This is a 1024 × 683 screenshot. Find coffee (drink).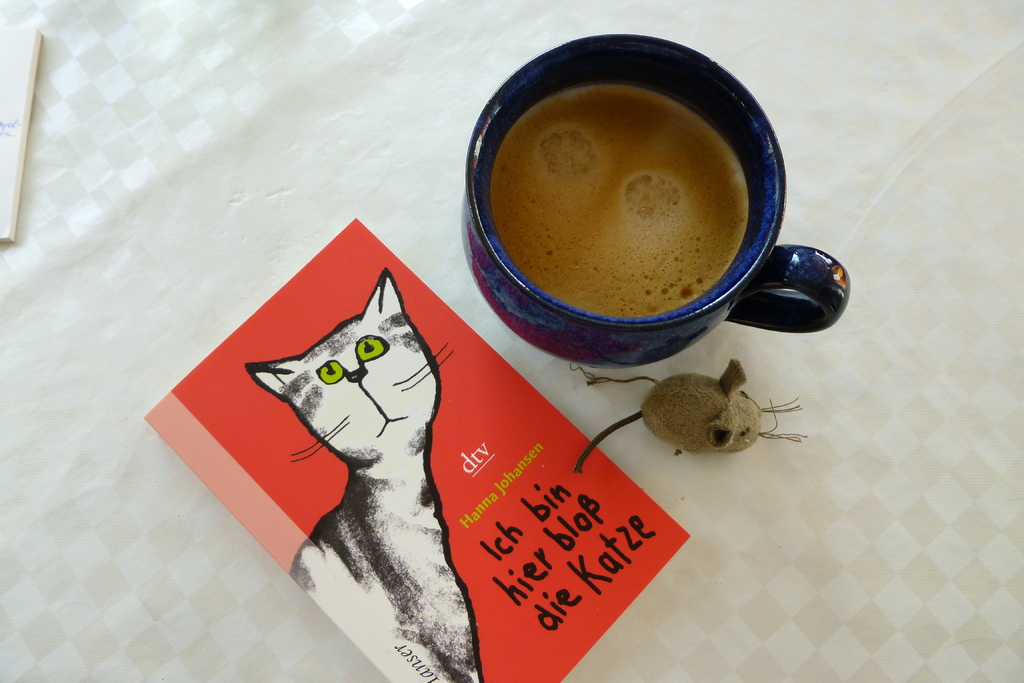
Bounding box: bbox(489, 83, 748, 307).
